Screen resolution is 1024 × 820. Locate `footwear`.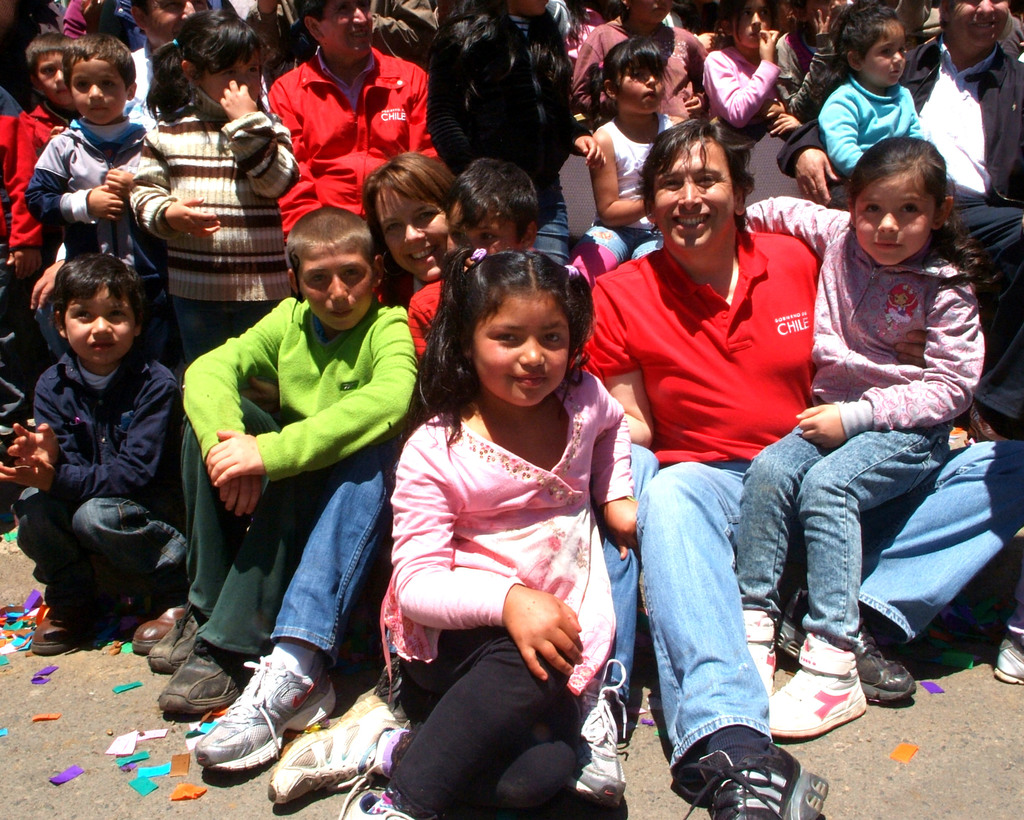
box=[768, 632, 864, 734].
